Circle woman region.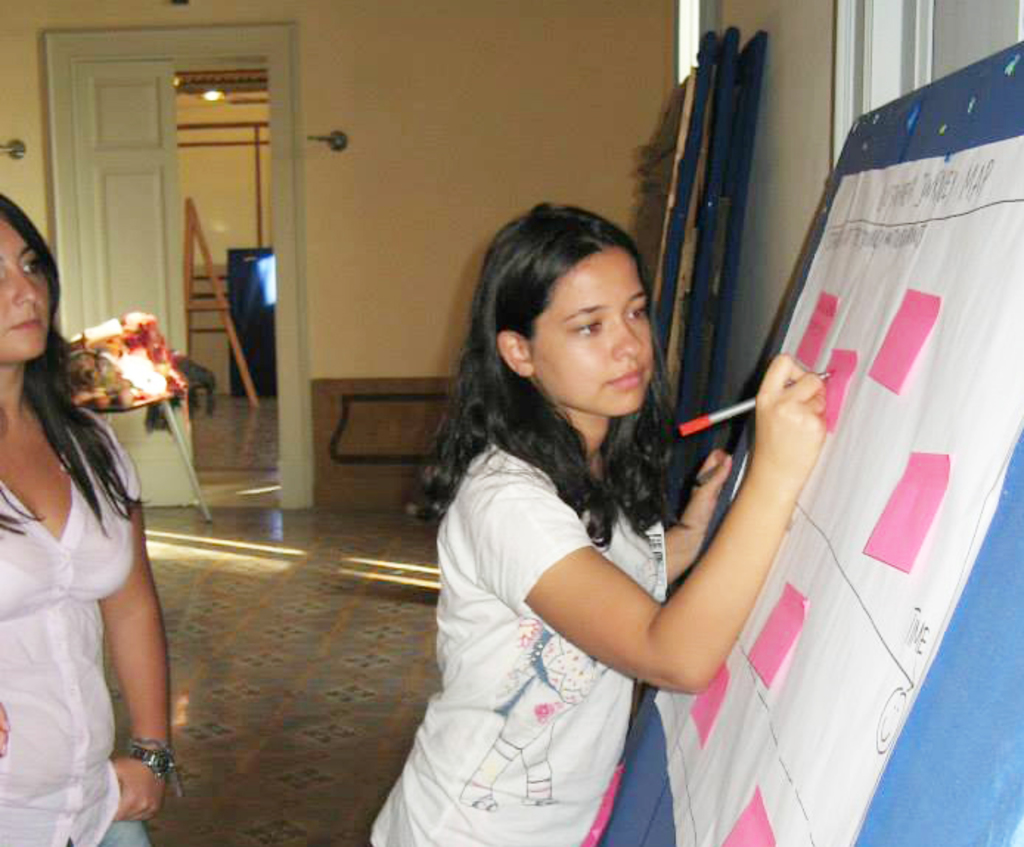
Region: crop(369, 207, 829, 846).
